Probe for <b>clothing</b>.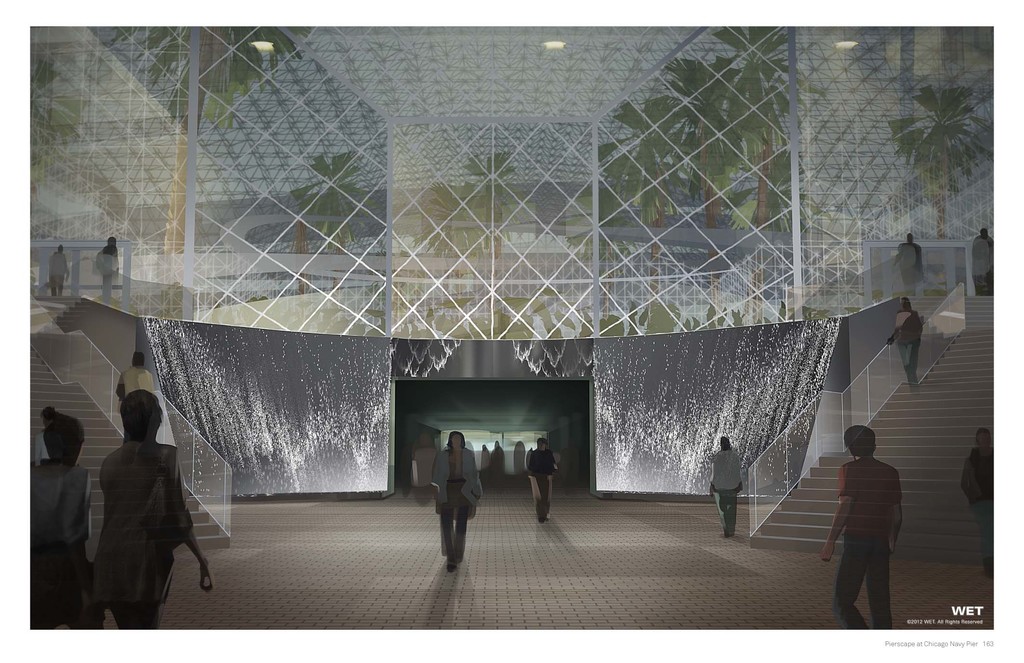
Probe result: detection(97, 242, 122, 301).
